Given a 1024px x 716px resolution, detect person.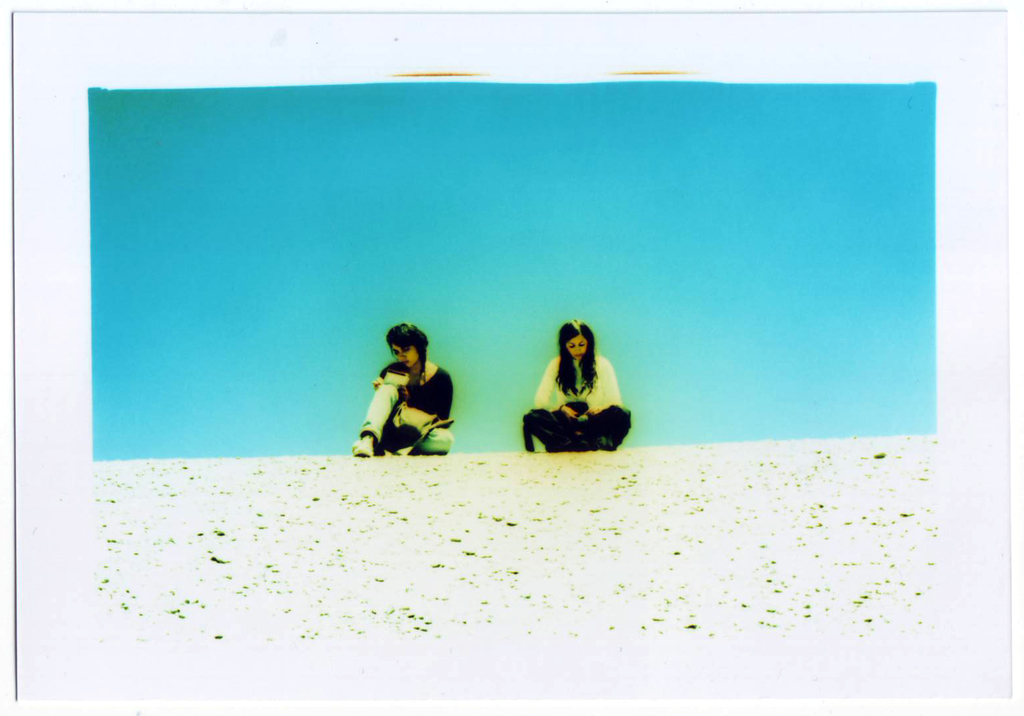
(x1=522, y1=320, x2=631, y2=454).
